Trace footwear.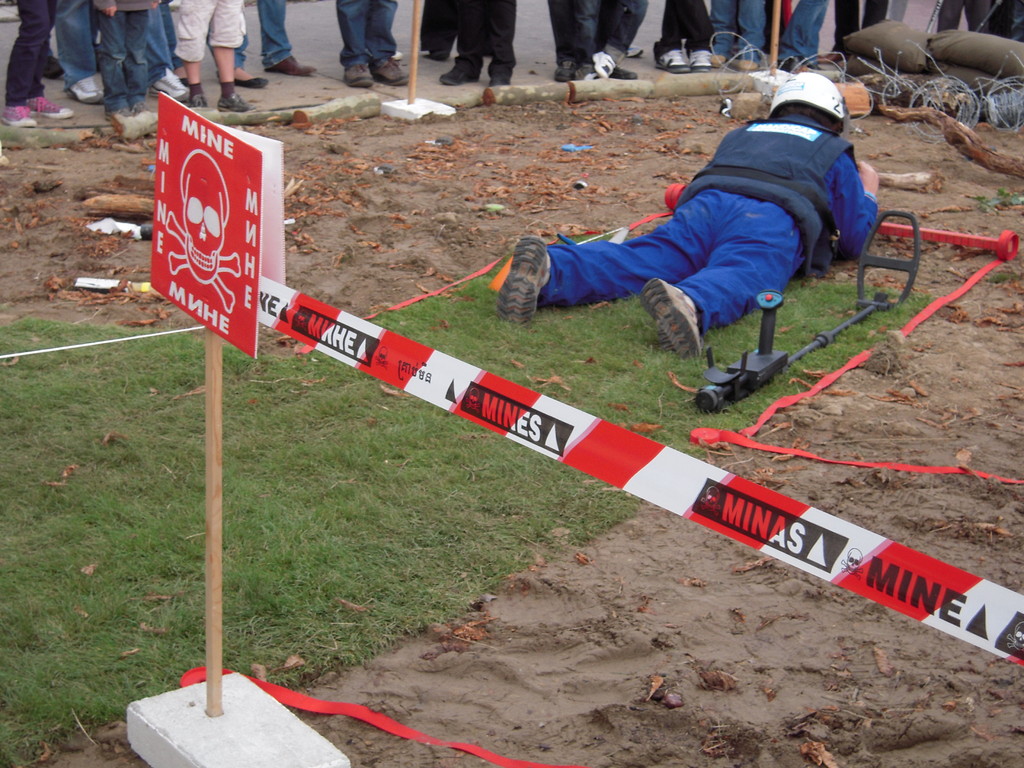
Traced to {"left": 442, "top": 53, "right": 484, "bottom": 84}.
